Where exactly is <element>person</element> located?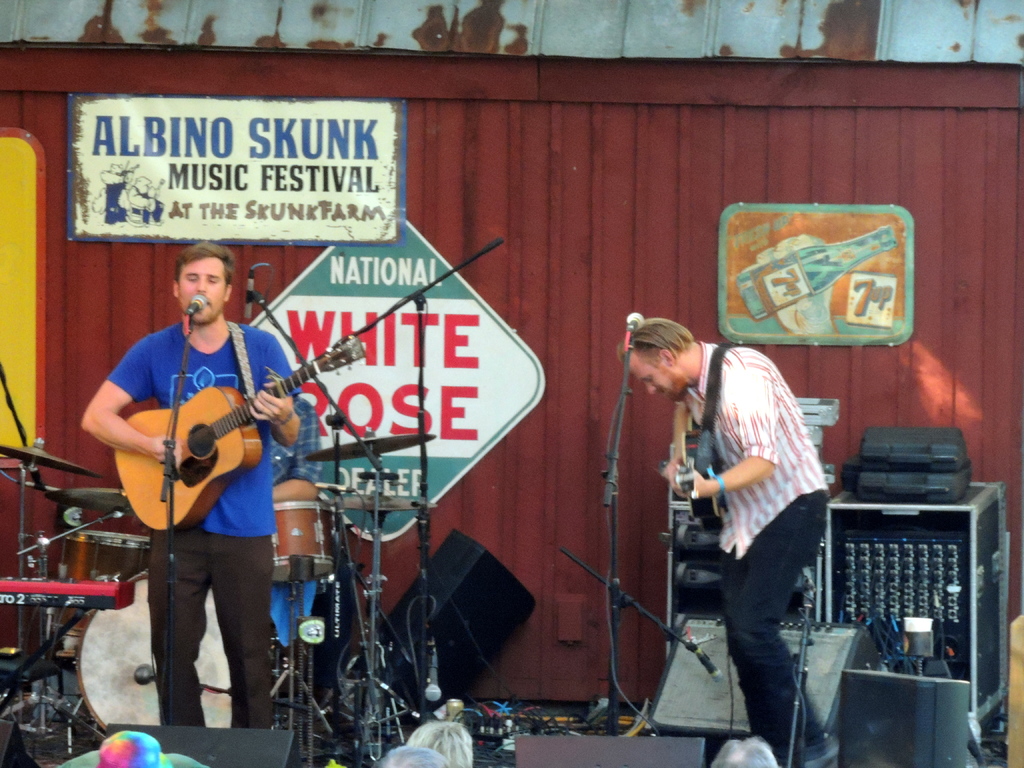
Its bounding box is {"x1": 407, "y1": 717, "x2": 472, "y2": 767}.
